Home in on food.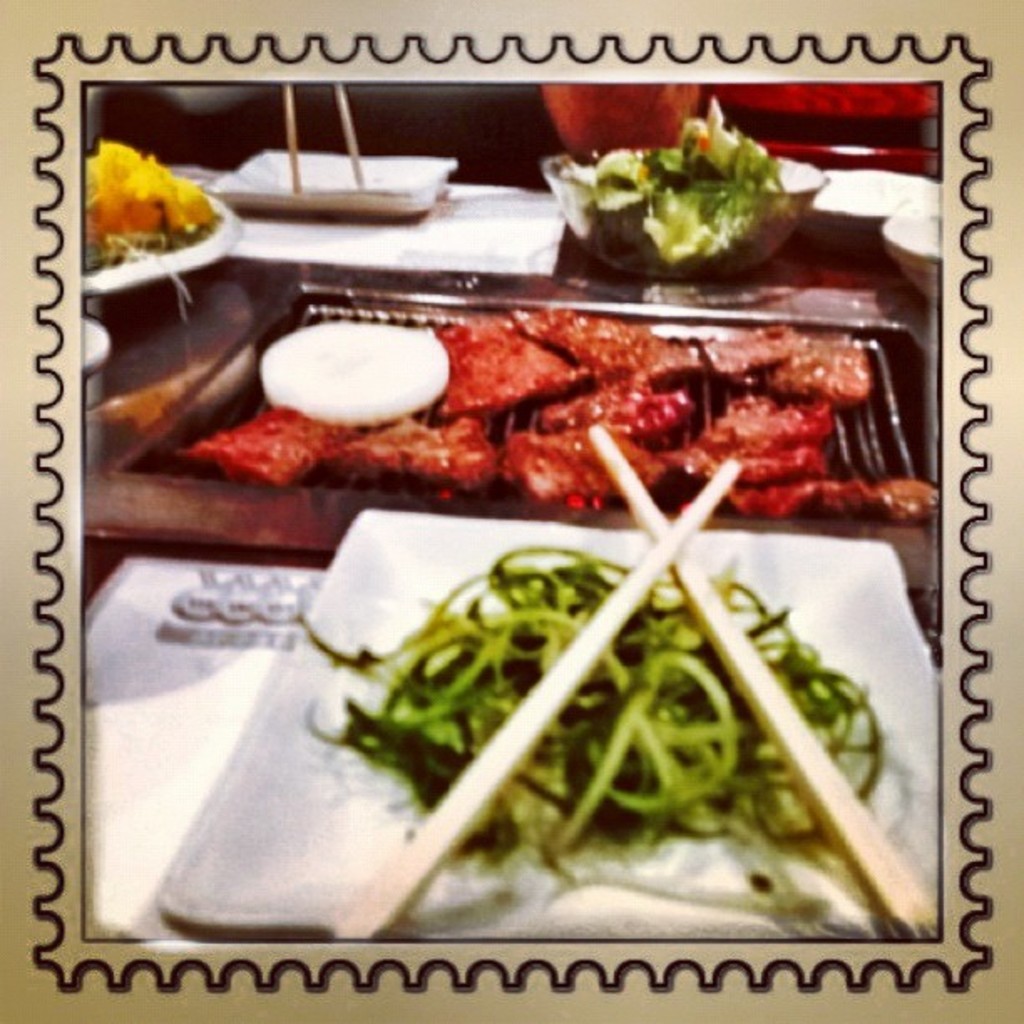
Homed in at (724,465,939,527).
